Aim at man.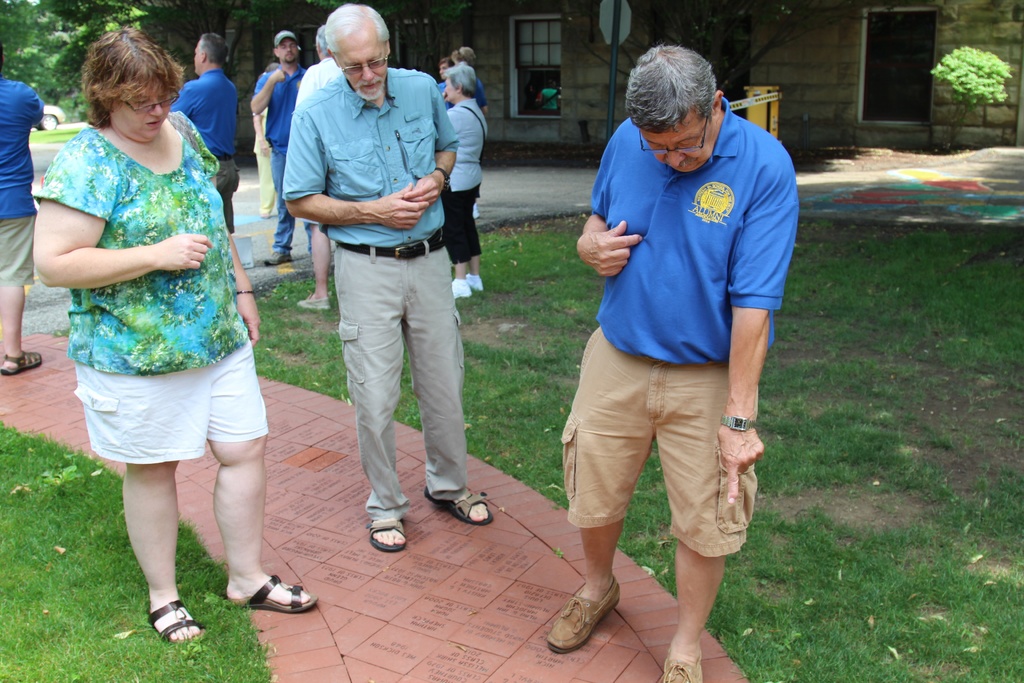
Aimed at detection(291, 24, 342, 311).
